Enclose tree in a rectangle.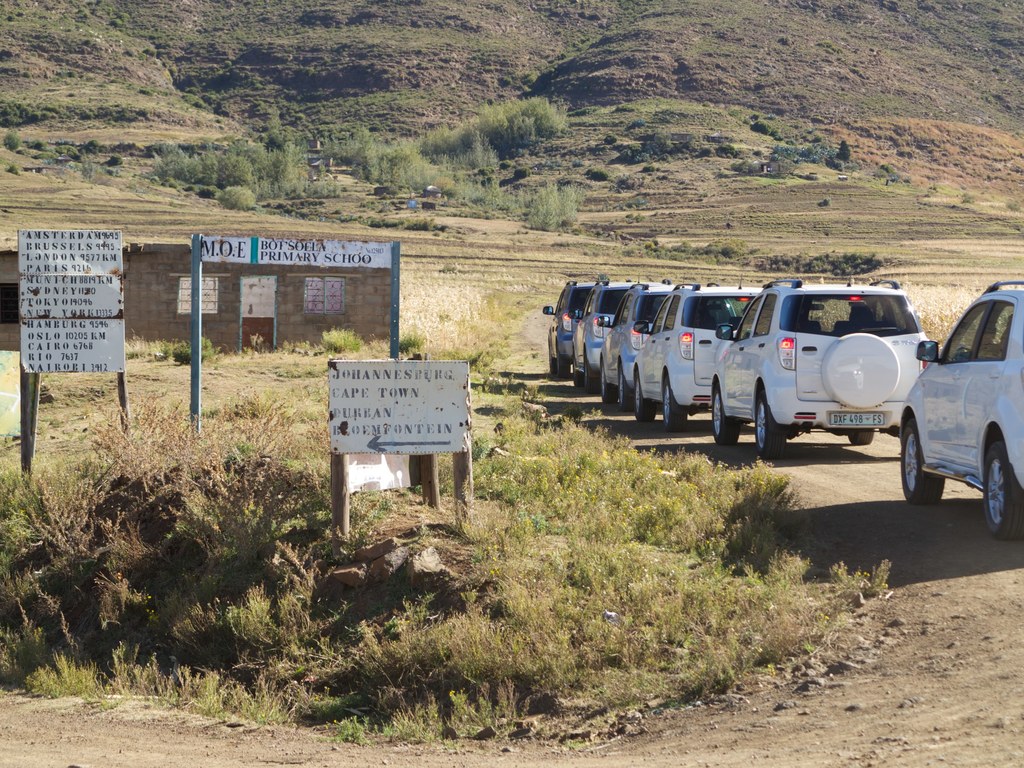
Rect(215, 178, 278, 216).
